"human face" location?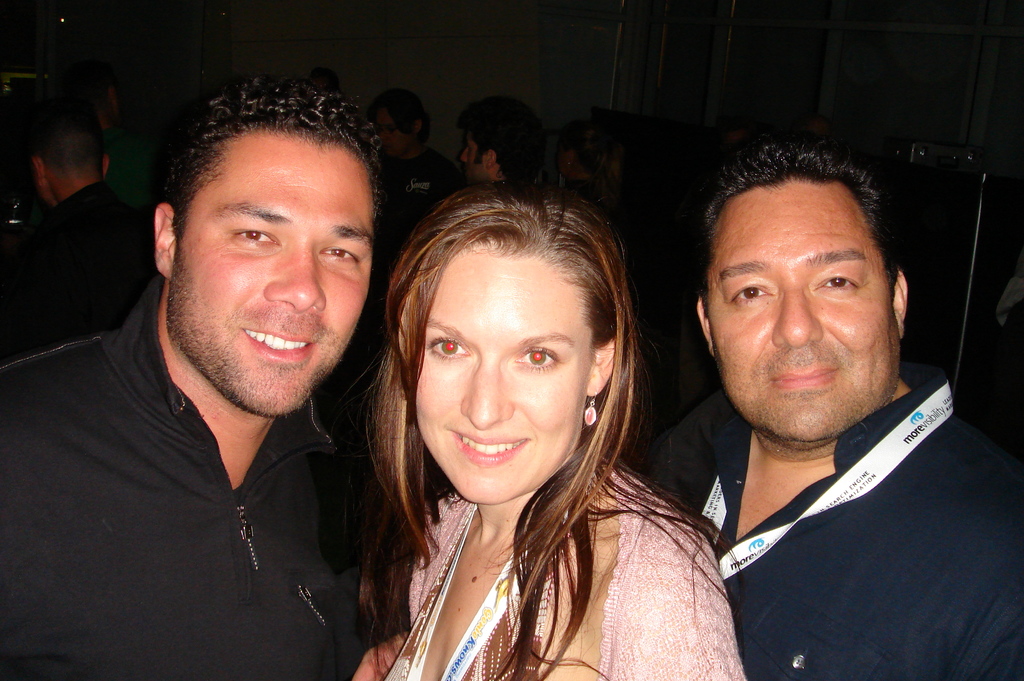
(x1=714, y1=179, x2=902, y2=443)
